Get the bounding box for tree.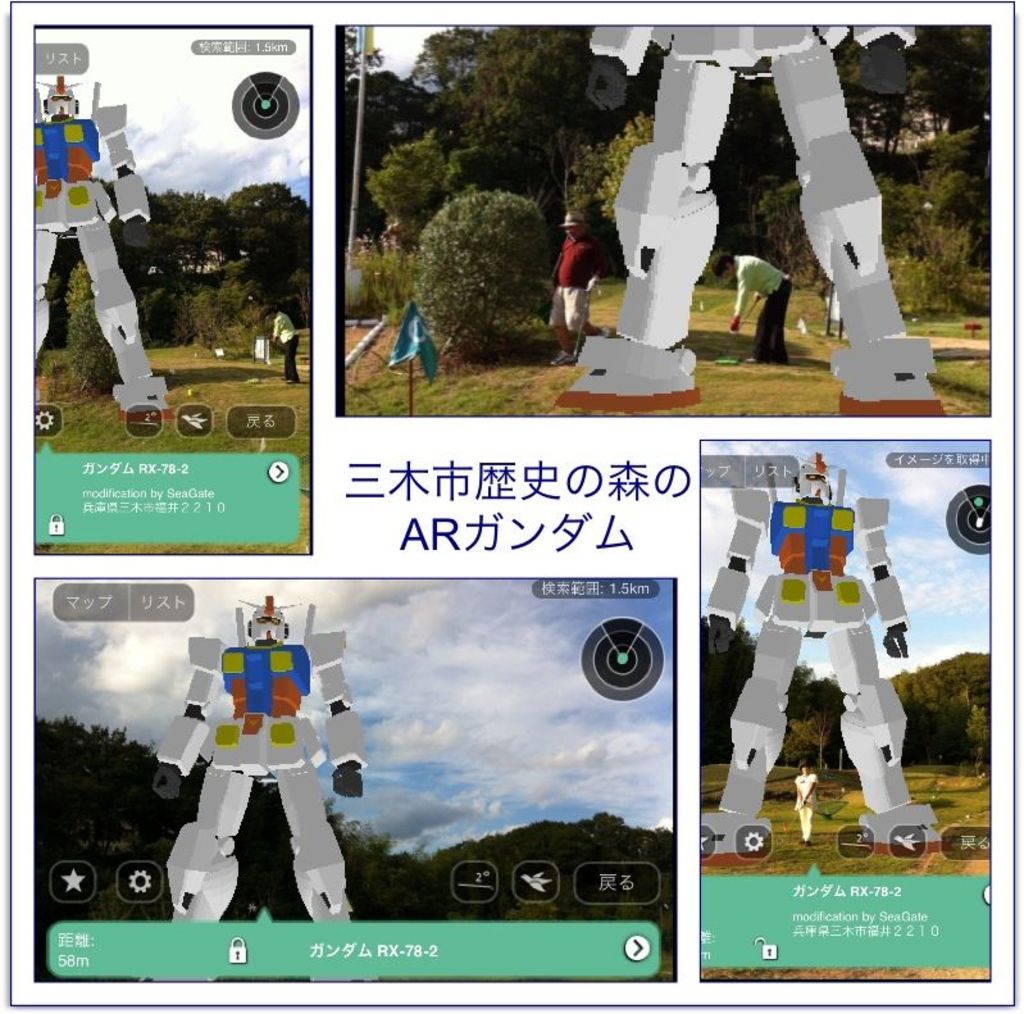
(970,699,989,777).
